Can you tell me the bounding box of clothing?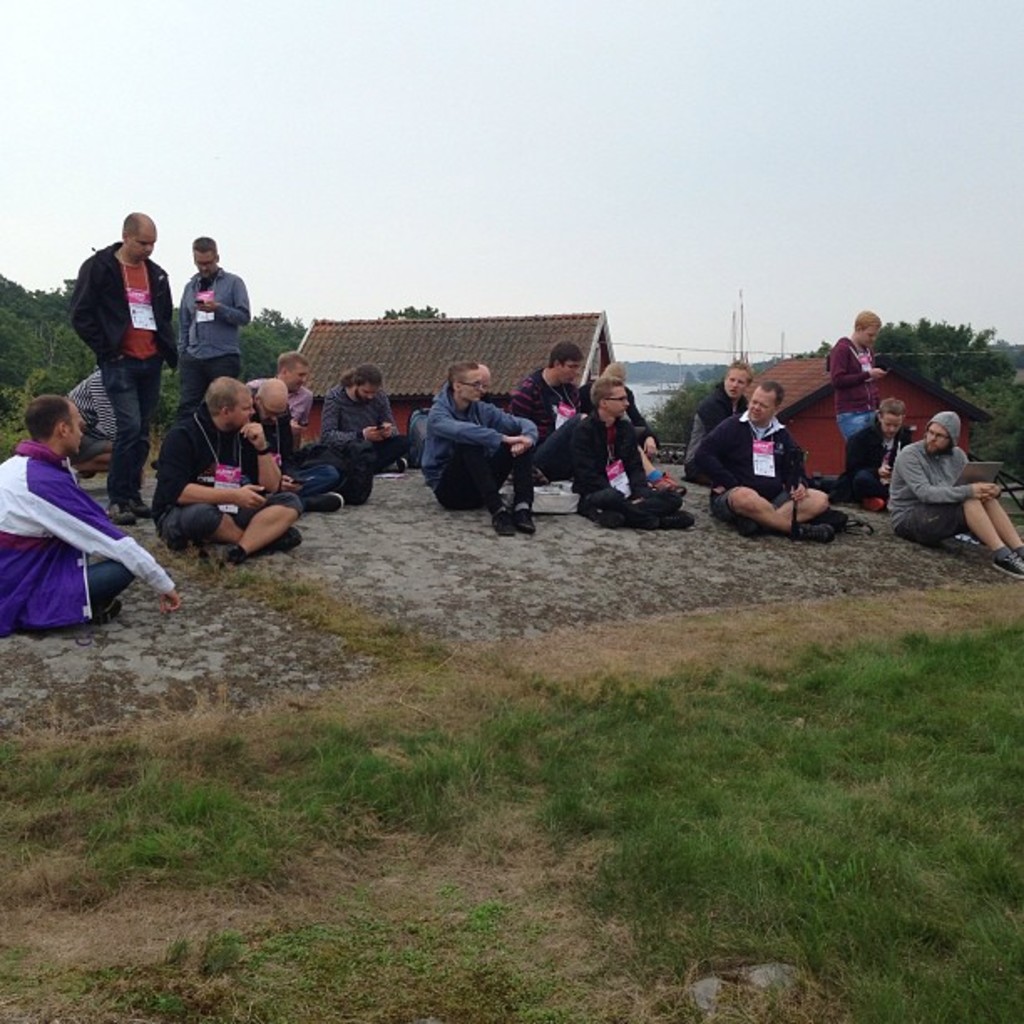
box(897, 442, 974, 540).
